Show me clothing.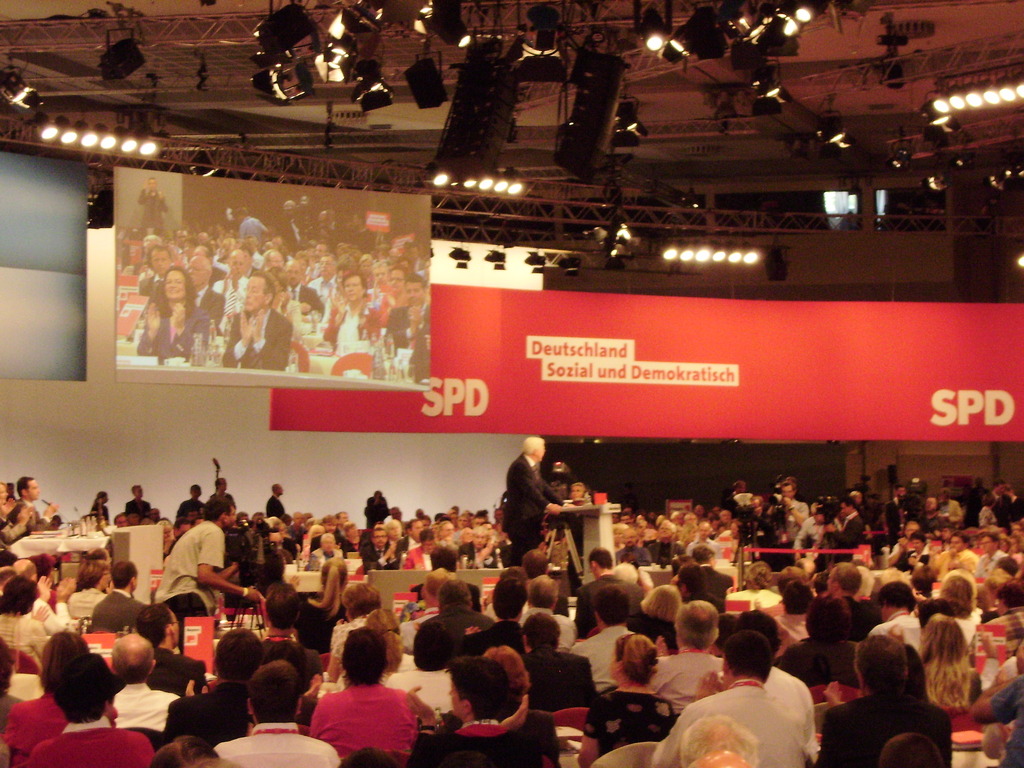
clothing is here: bbox=(414, 614, 488, 676).
